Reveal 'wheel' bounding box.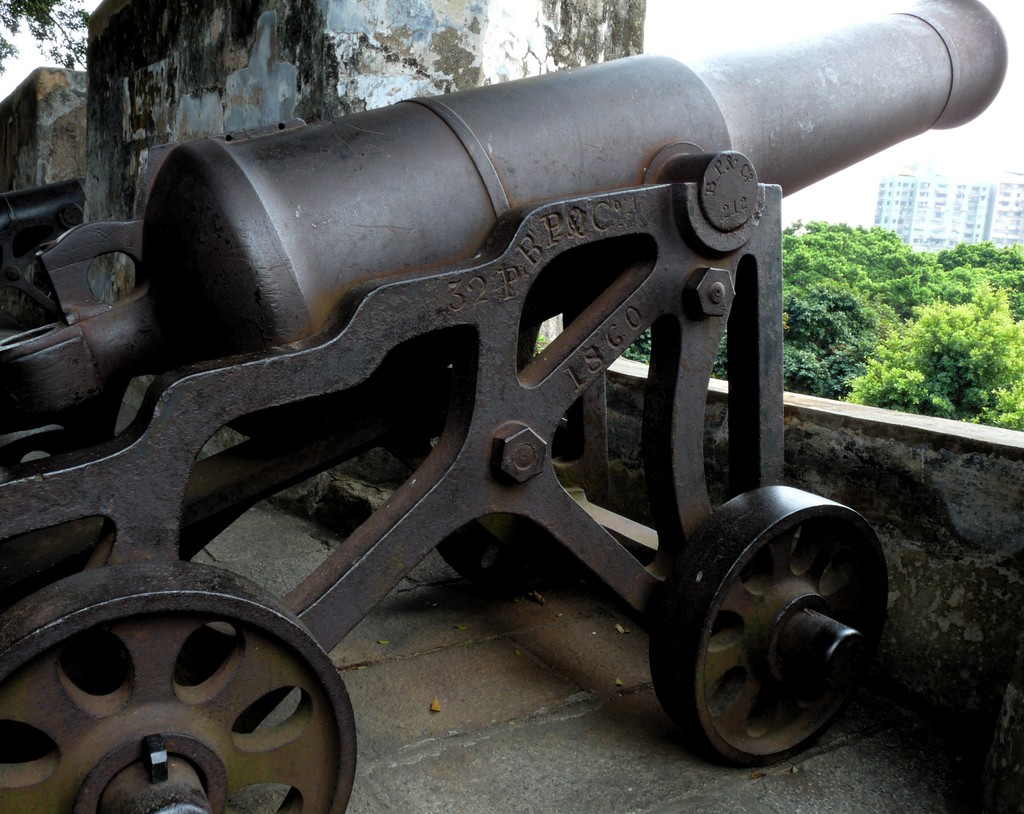
Revealed: [403, 404, 588, 580].
